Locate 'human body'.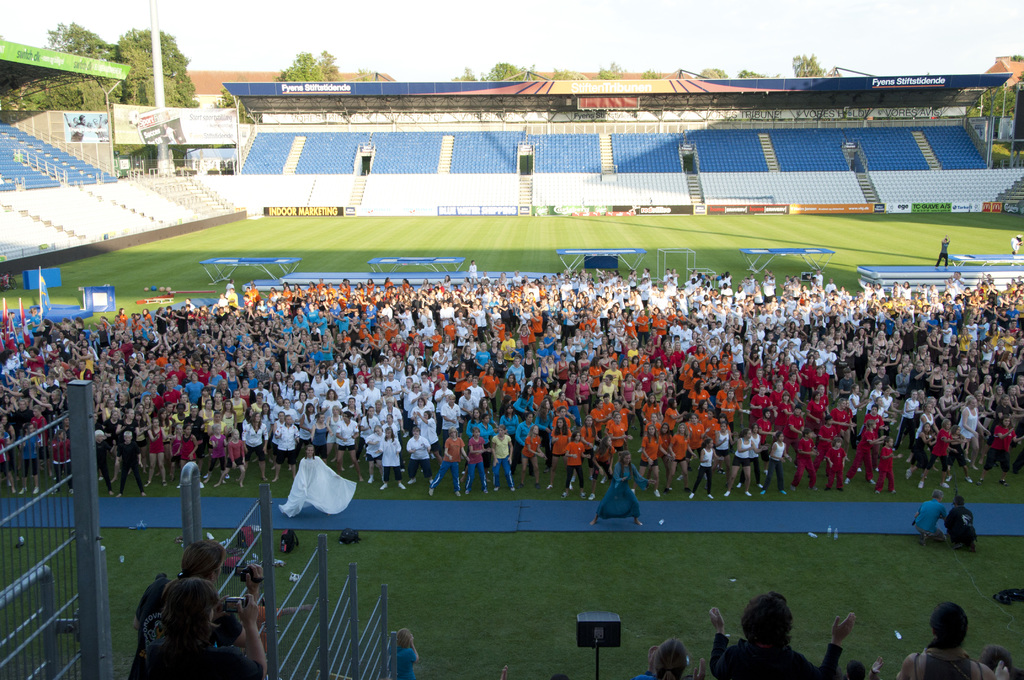
Bounding box: region(185, 346, 193, 359).
